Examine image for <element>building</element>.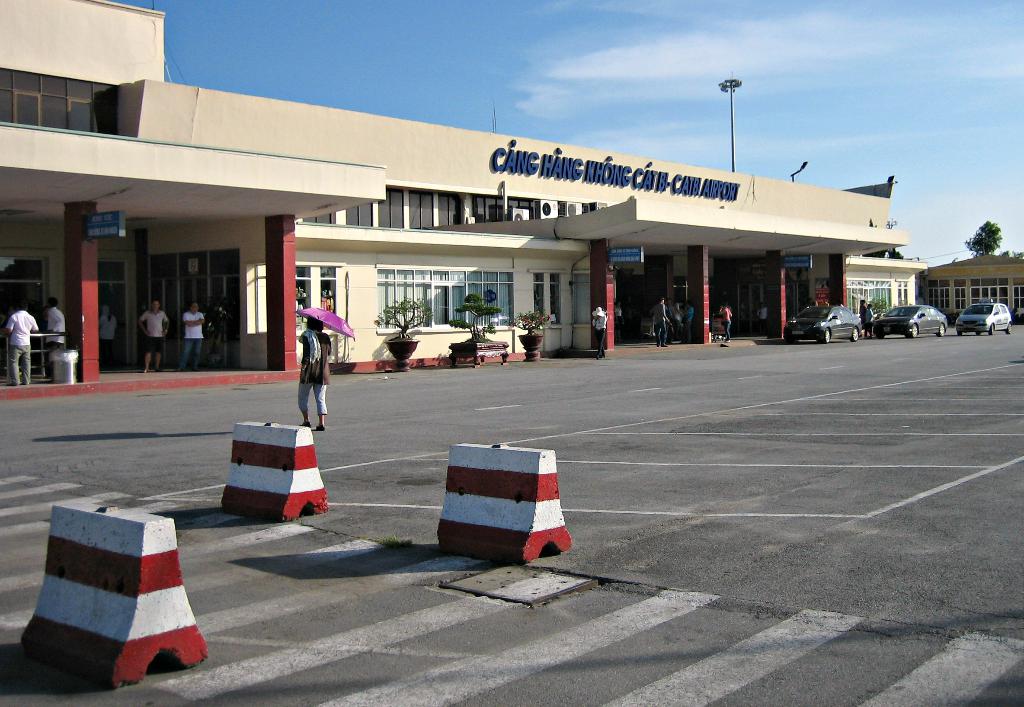
Examination result: bbox=[0, 0, 929, 402].
